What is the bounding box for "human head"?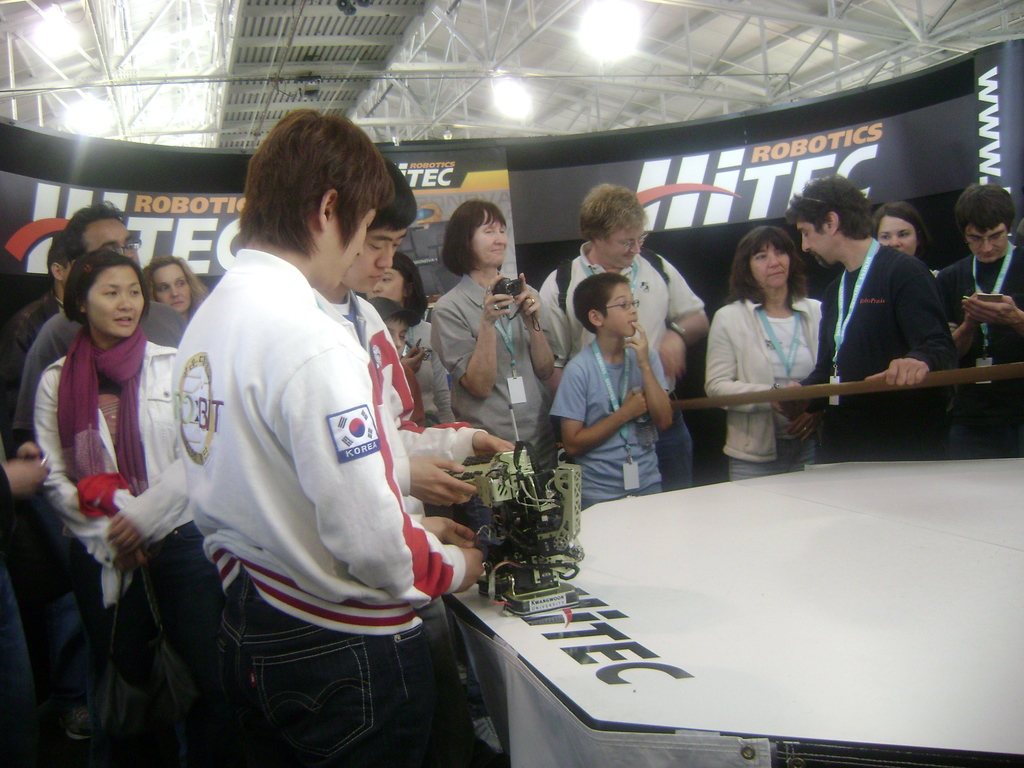
crop(46, 234, 72, 295).
